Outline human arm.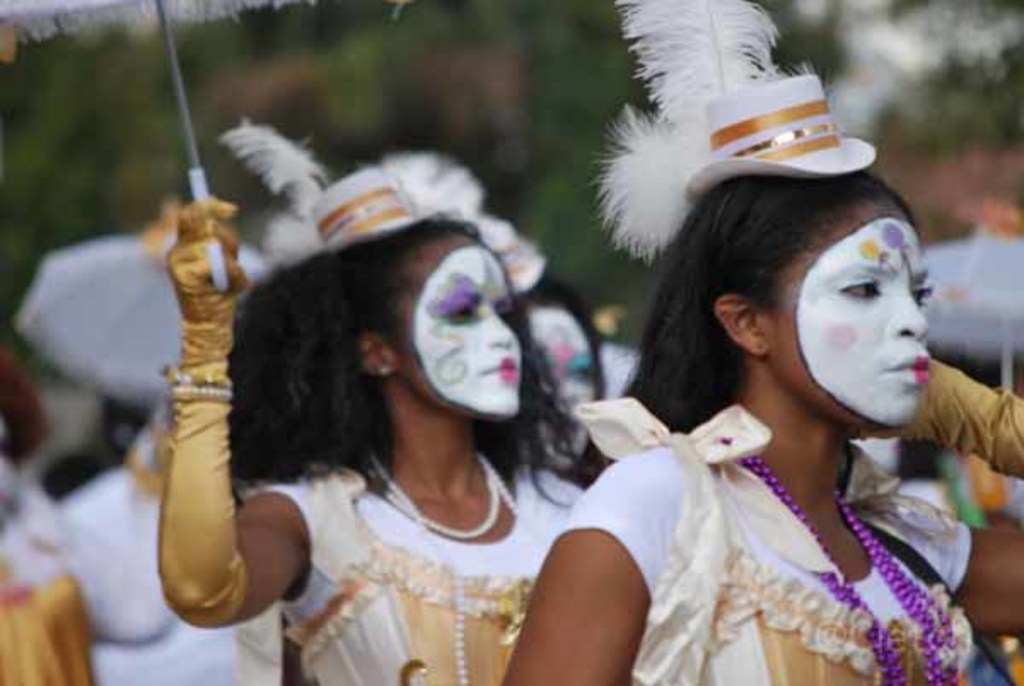
Outline: <box>847,490,1022,635</box>.
